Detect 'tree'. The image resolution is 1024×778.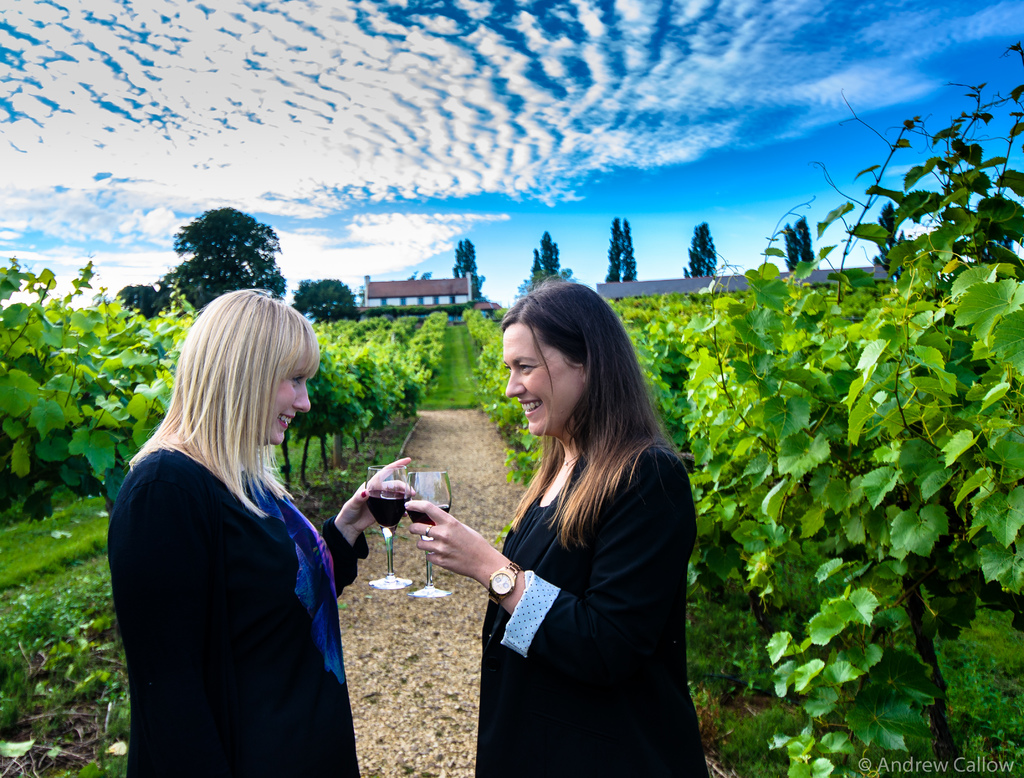
108,279,184,322.
